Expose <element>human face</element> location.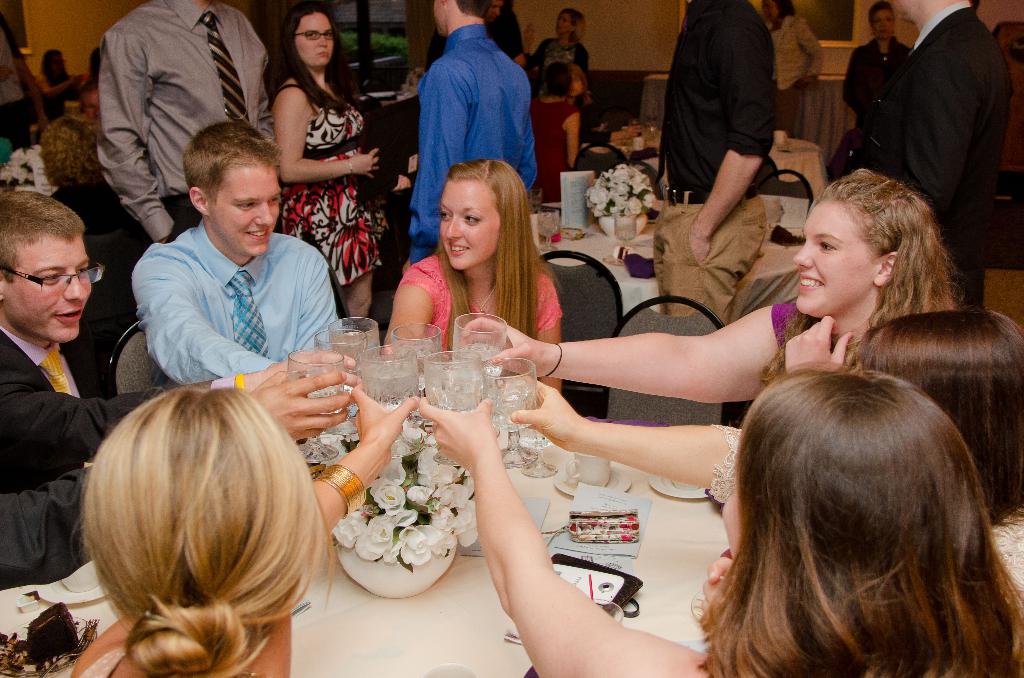
Exposed at {"left": 789, "top": 196, "right": 885, "bottom": 321}.
